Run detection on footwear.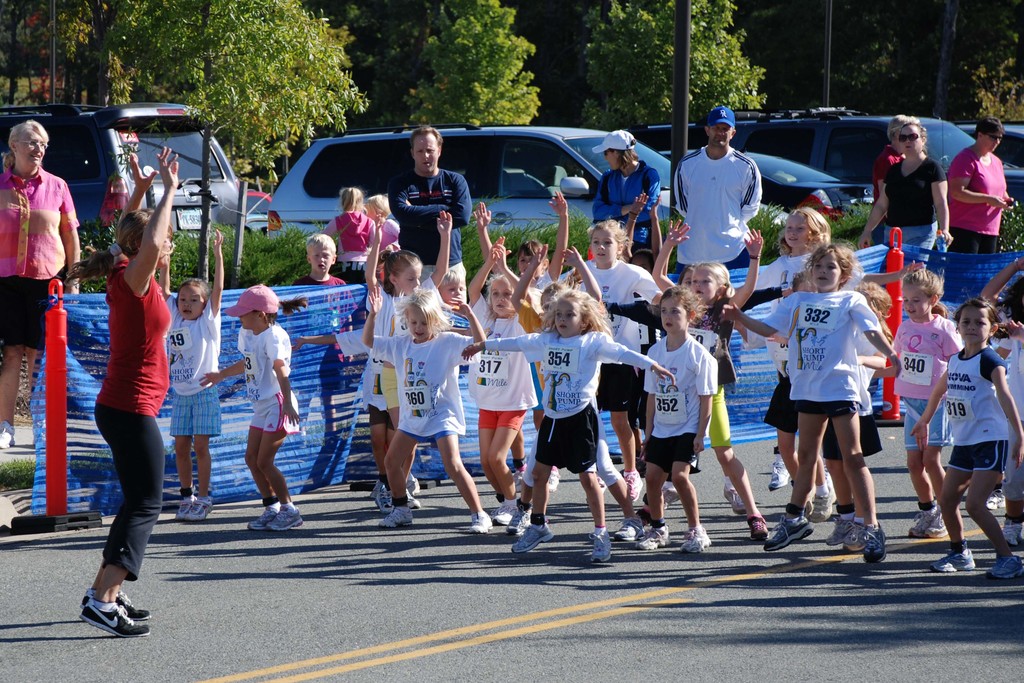
Result: x1=767 y1=518 x2=829 y2=548.
